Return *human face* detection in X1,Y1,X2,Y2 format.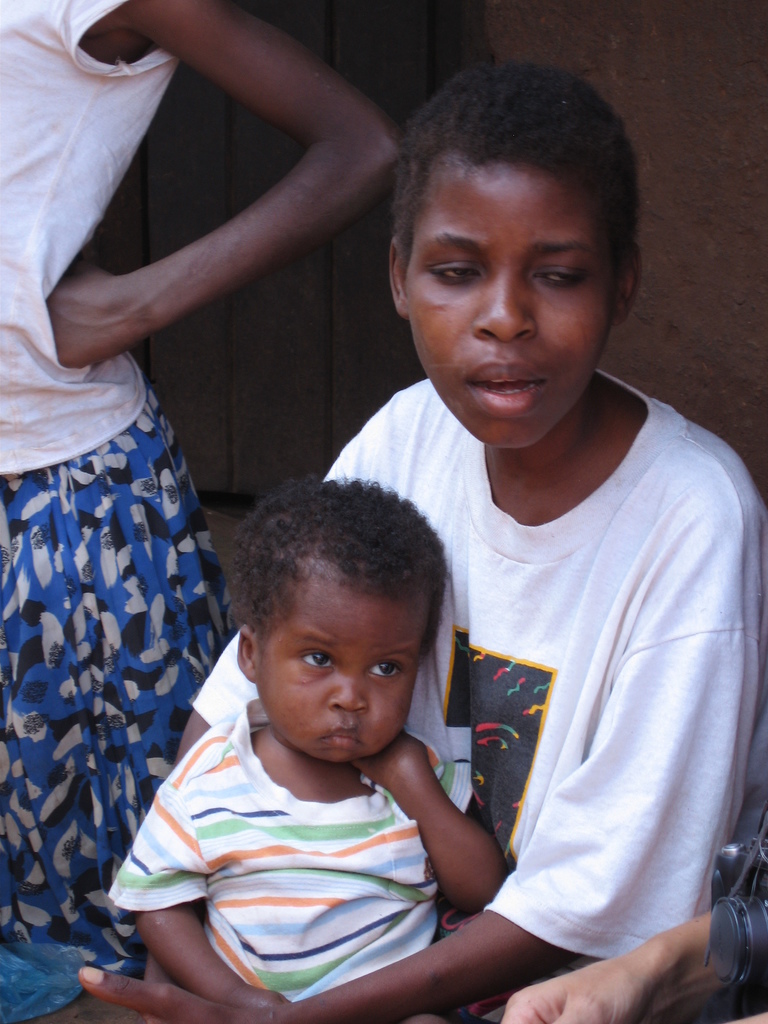
403,159,615,452.
